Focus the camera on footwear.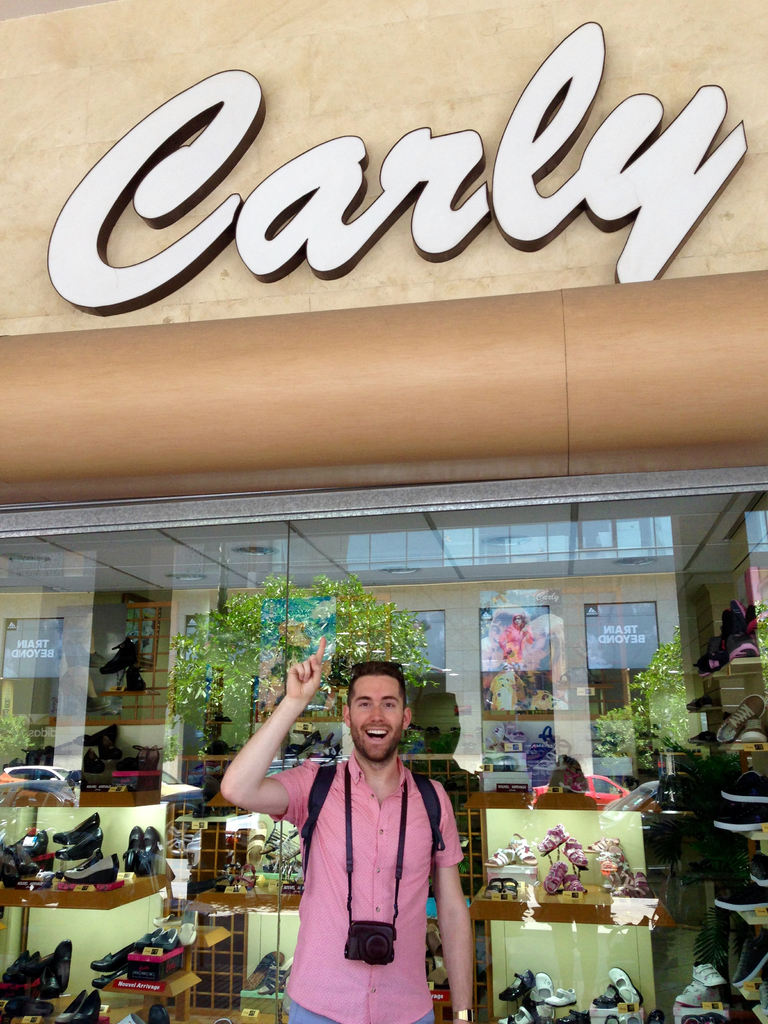
Focus region: box(589, 984, 621, 1011).
